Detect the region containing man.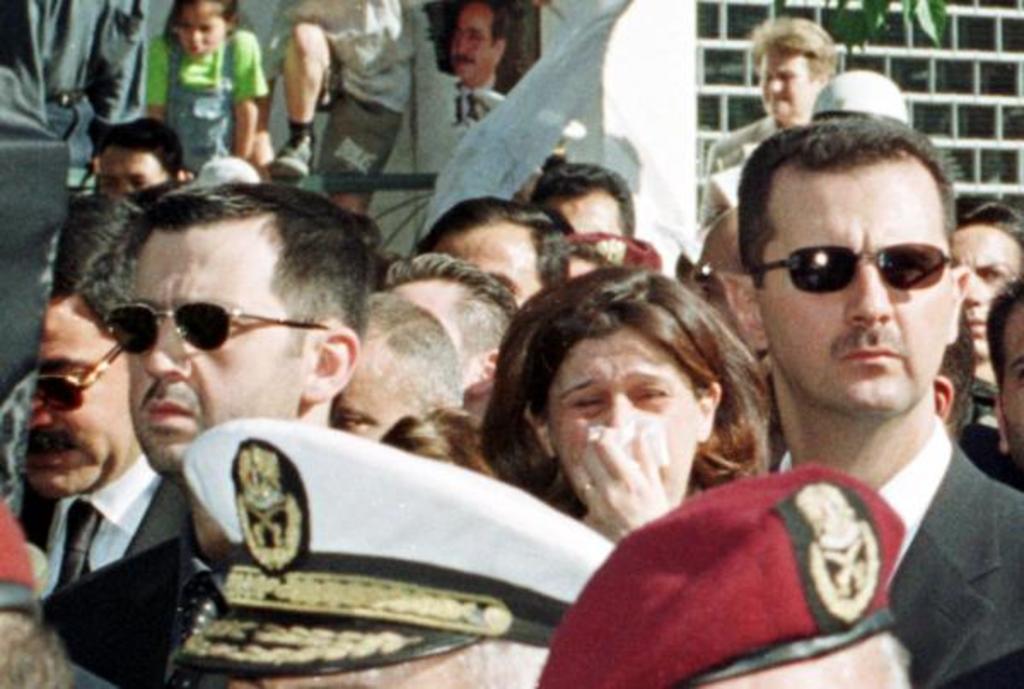
x1=423 y1=193 x2=577 y2=307.
